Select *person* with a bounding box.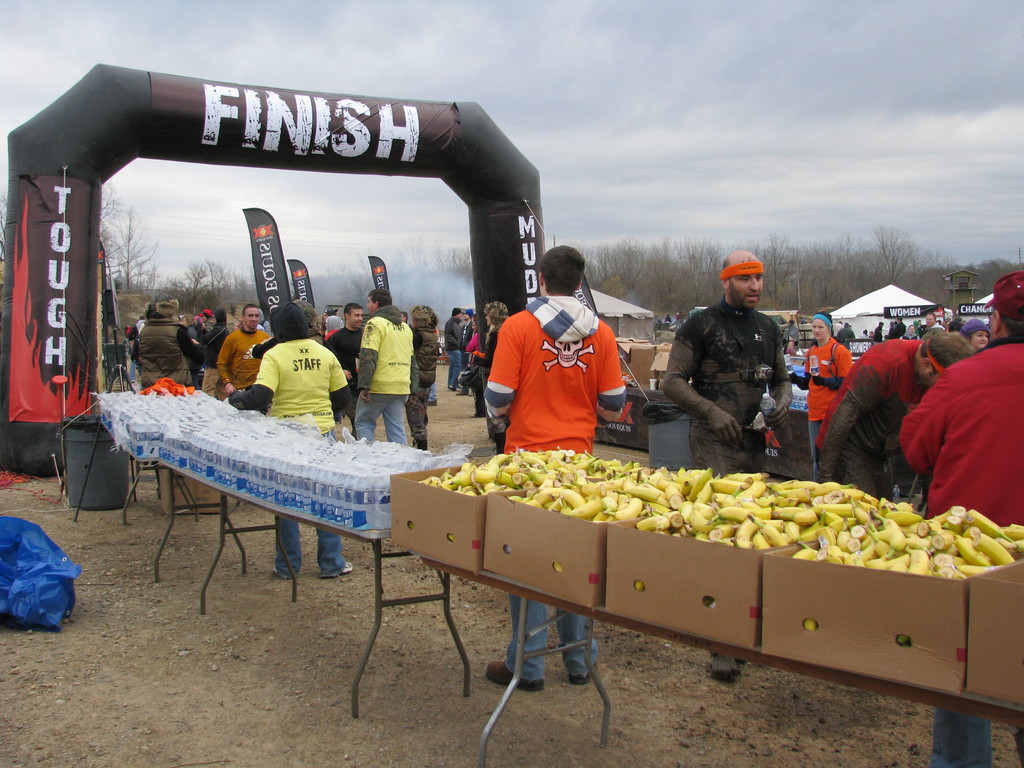
(x1=918, y1=310, x2=936, y2=332).
